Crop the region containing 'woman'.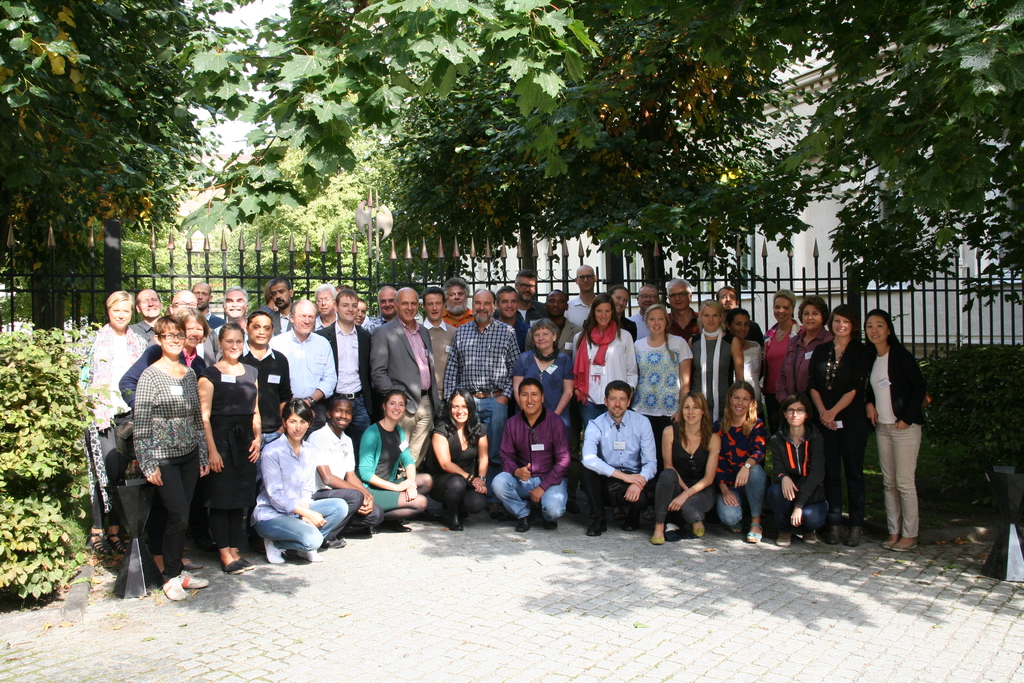
Crop region: x1=134, y1=315, x2=214, y2=603.
